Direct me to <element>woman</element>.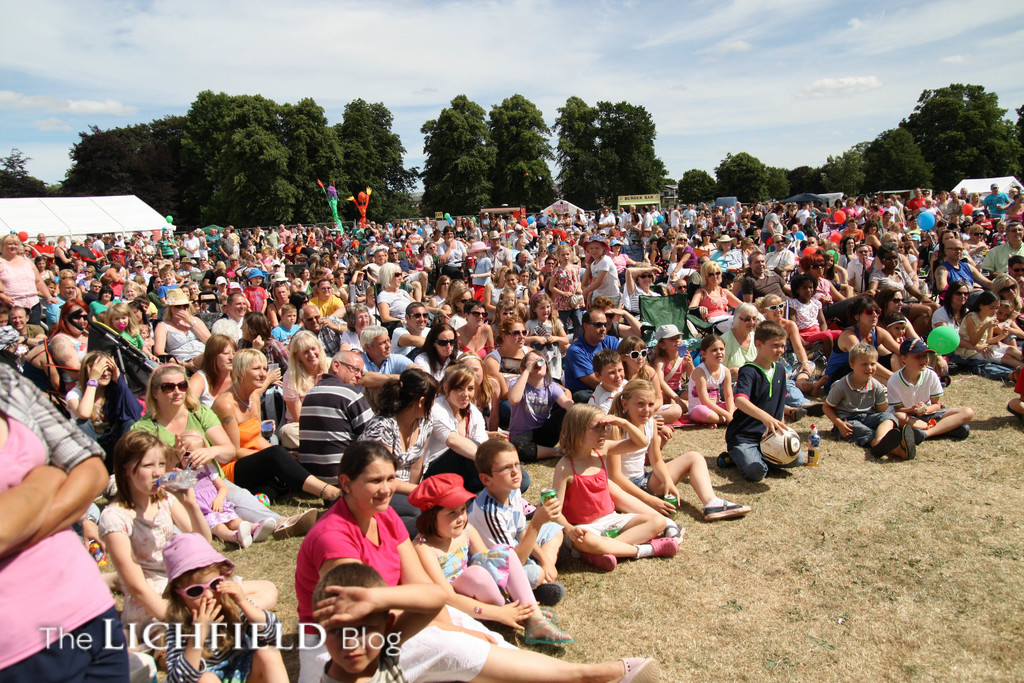
Direction: <box>498,320,529,374</box>.
